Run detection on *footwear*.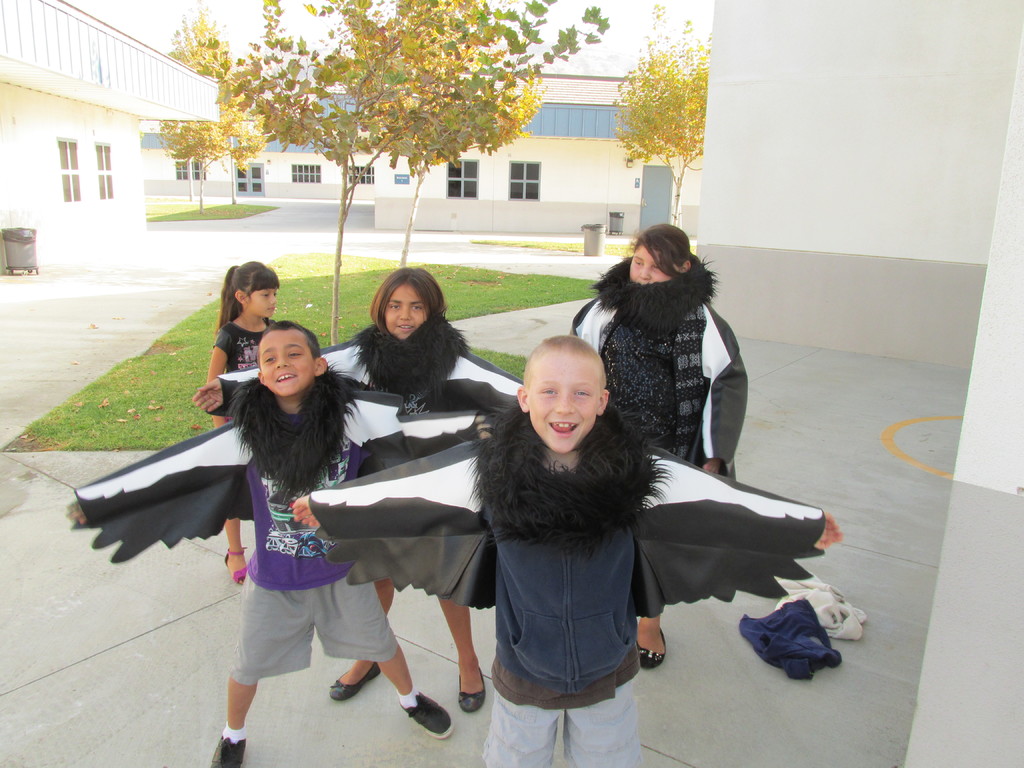
Result: locate(396, 685, 456, 742).
